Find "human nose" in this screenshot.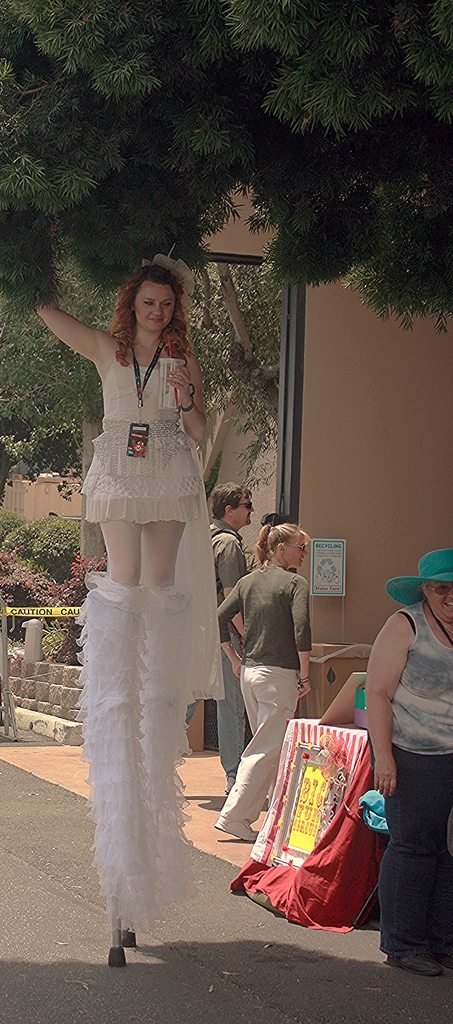
The bounding box for "human nose" is (247, 504, 254, 518).
